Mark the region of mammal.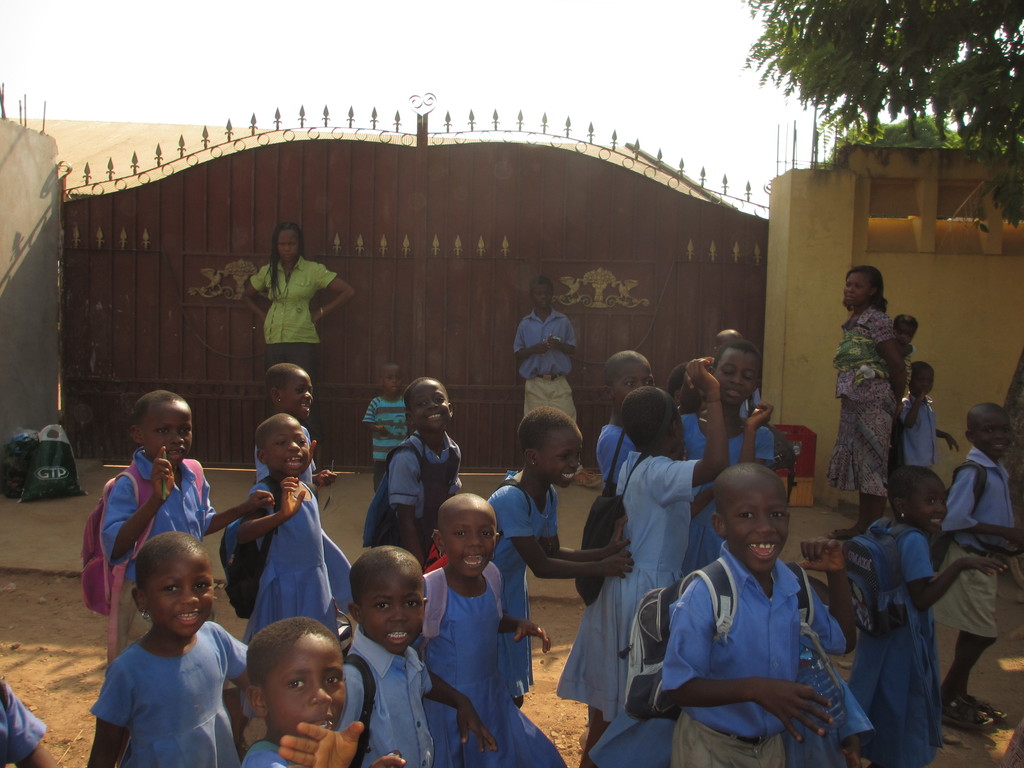
Region: pyautogui.locateOnScreen(843, 463, 1009, 767).
